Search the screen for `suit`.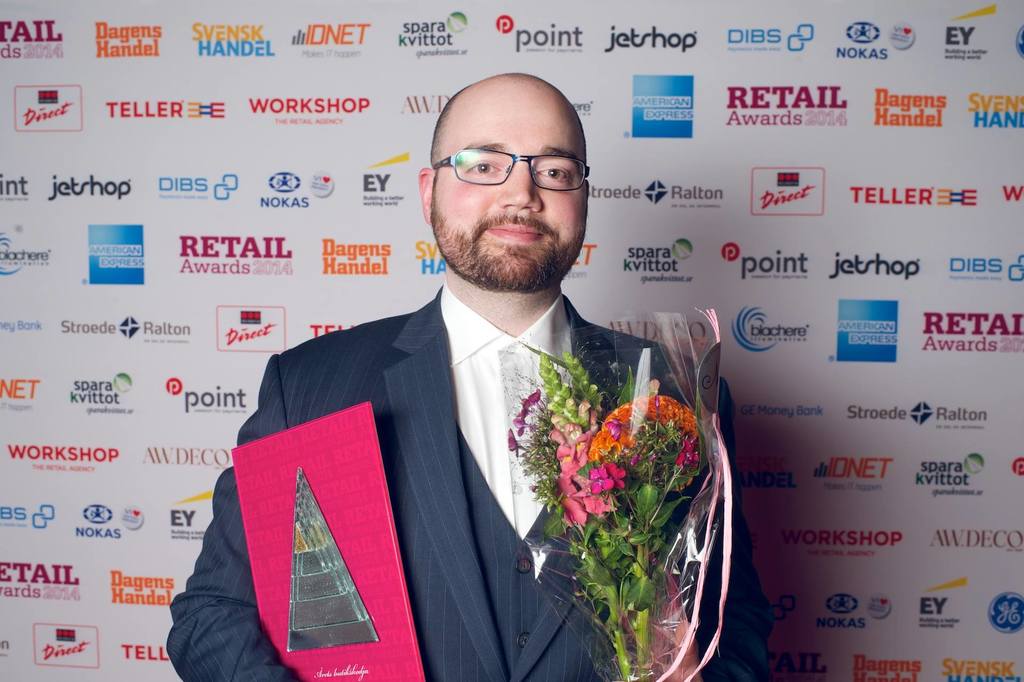
Found at [303,213,731,681].
